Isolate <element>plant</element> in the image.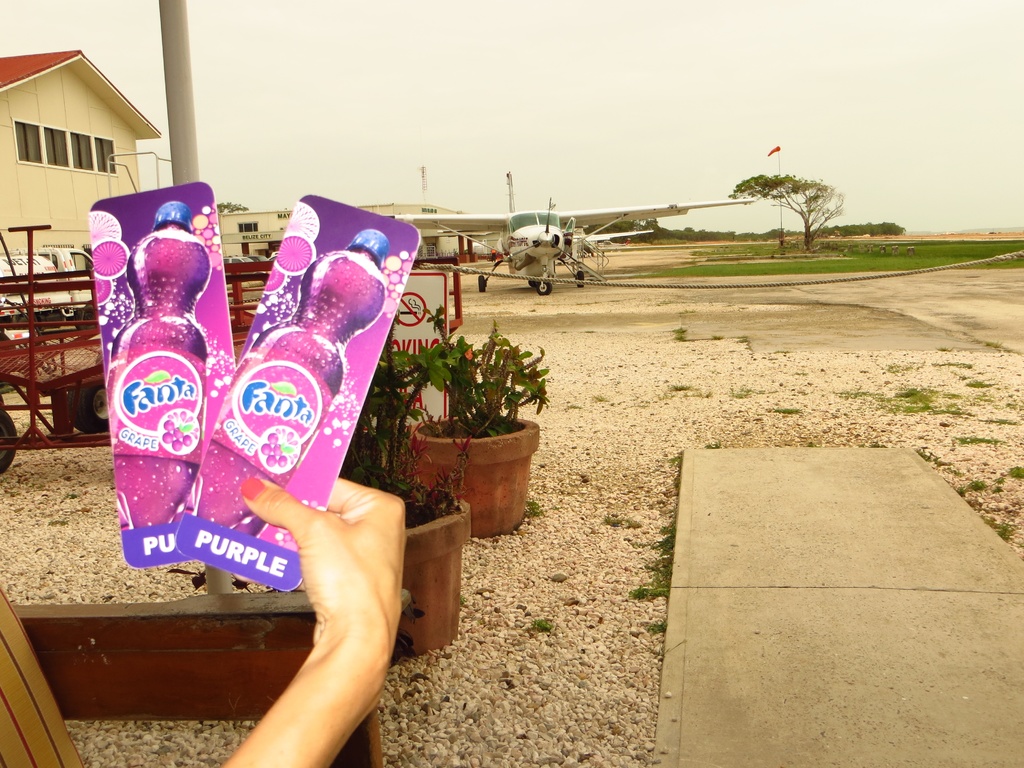
Isolated region: bbox=[724, 384, 778, 401].
